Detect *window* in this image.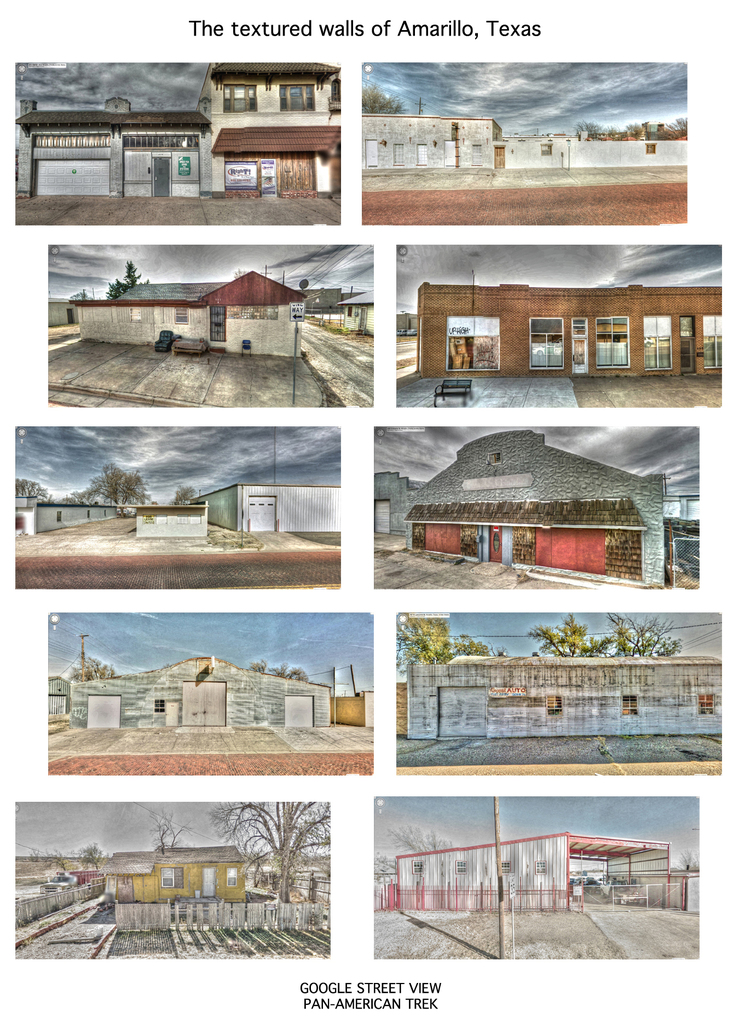
Detection: pyautogui.locateOnScreen(56, 510, 63, 524).
